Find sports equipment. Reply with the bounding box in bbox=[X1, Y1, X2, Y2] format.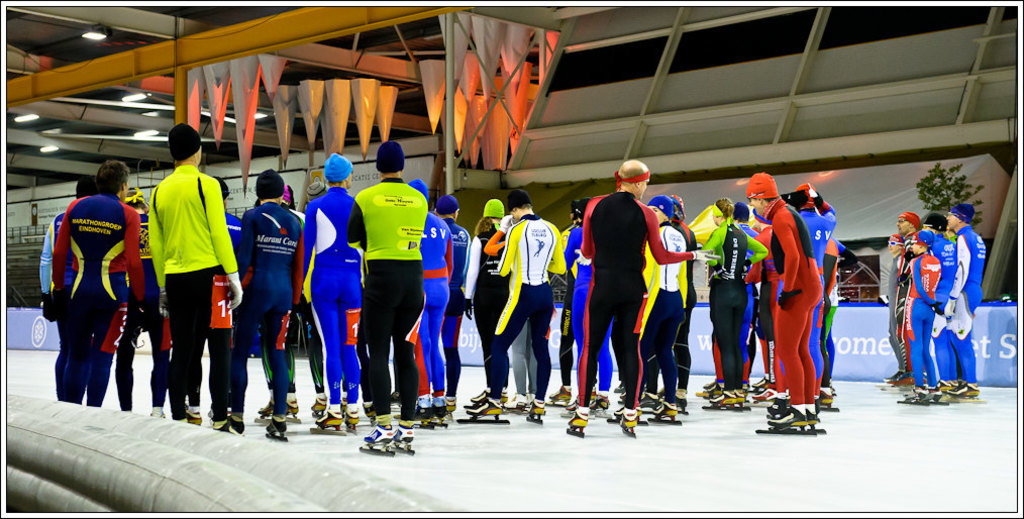
bbox=[908, 381, 985, 416].
